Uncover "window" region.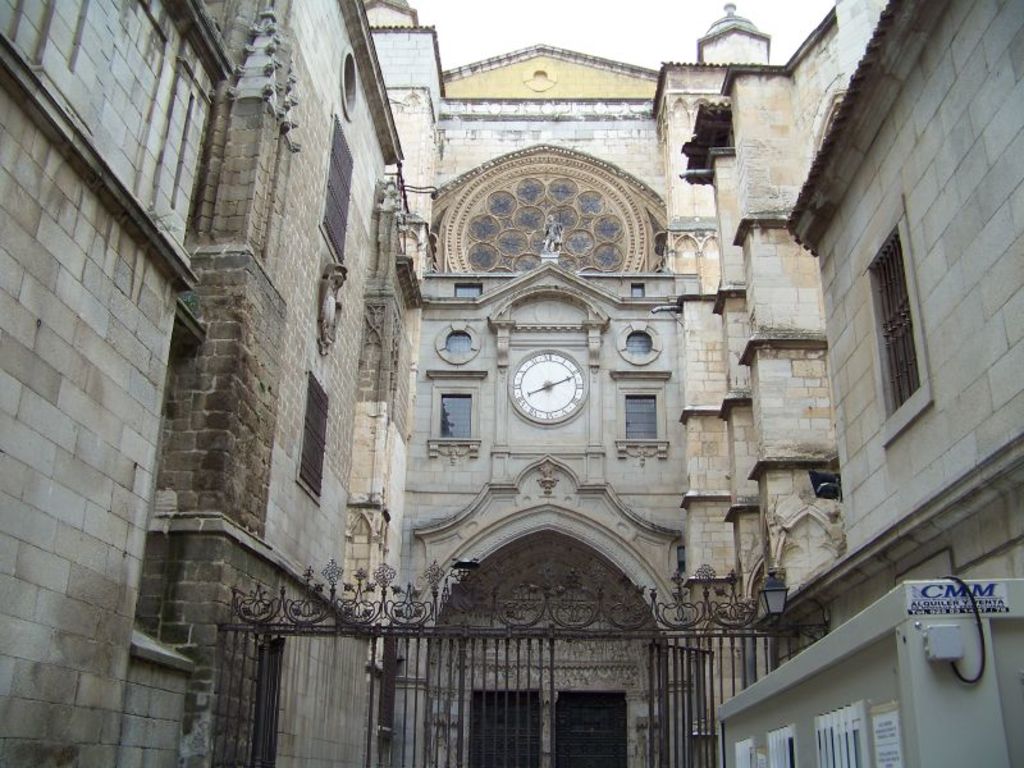
Uncovered: 858,209,932,416.
